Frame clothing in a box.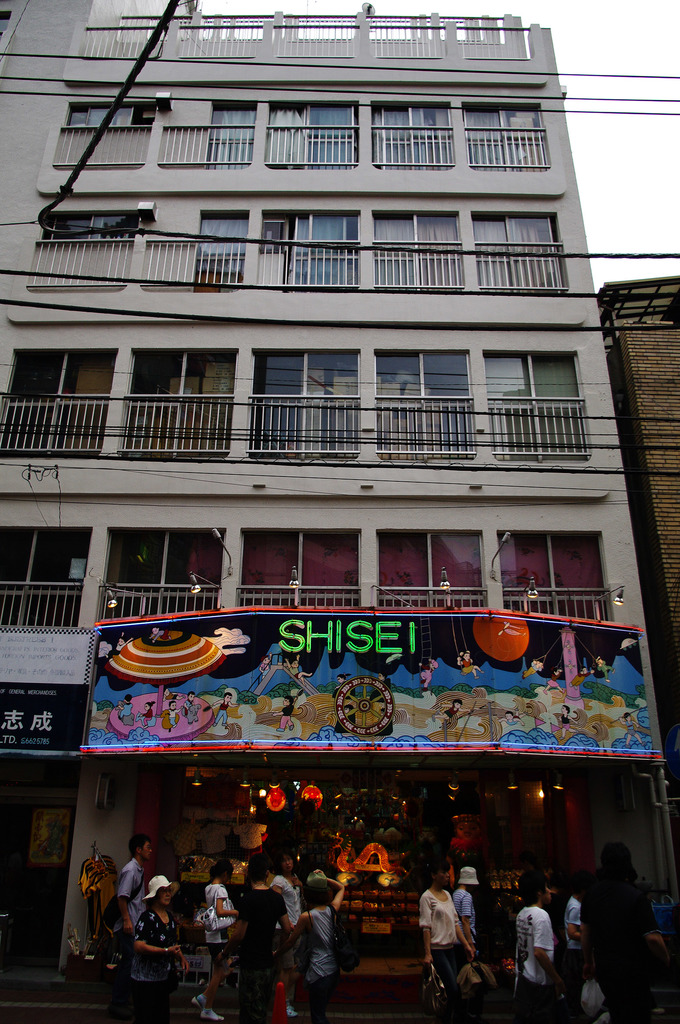
[115,862,152,958].
